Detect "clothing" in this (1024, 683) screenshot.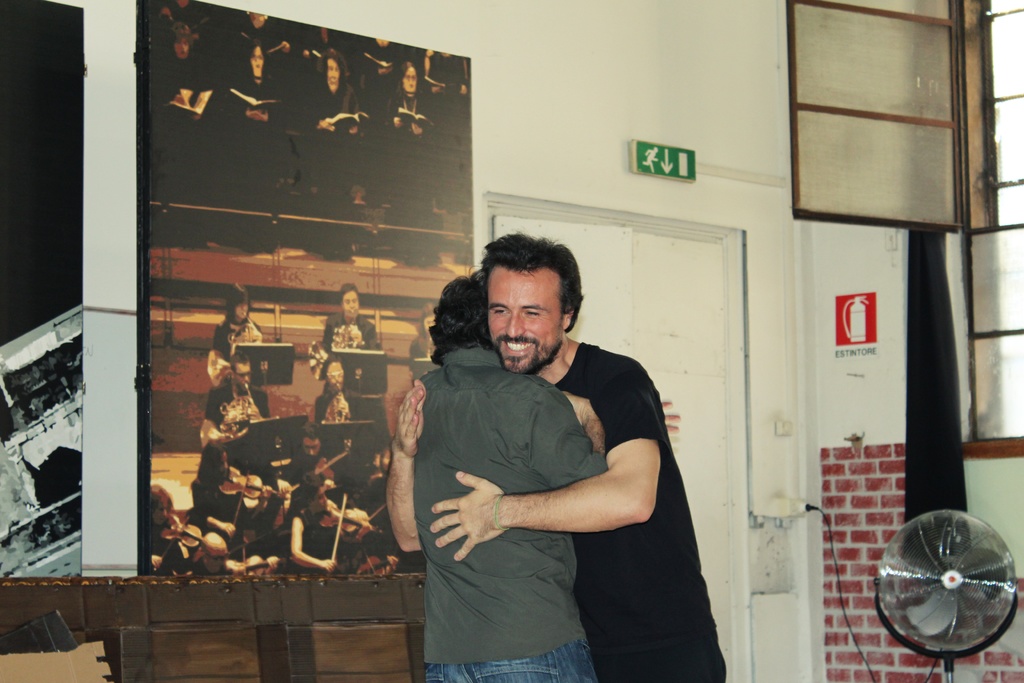
Detection: left=195, top=478, right=243, bottom=528.
